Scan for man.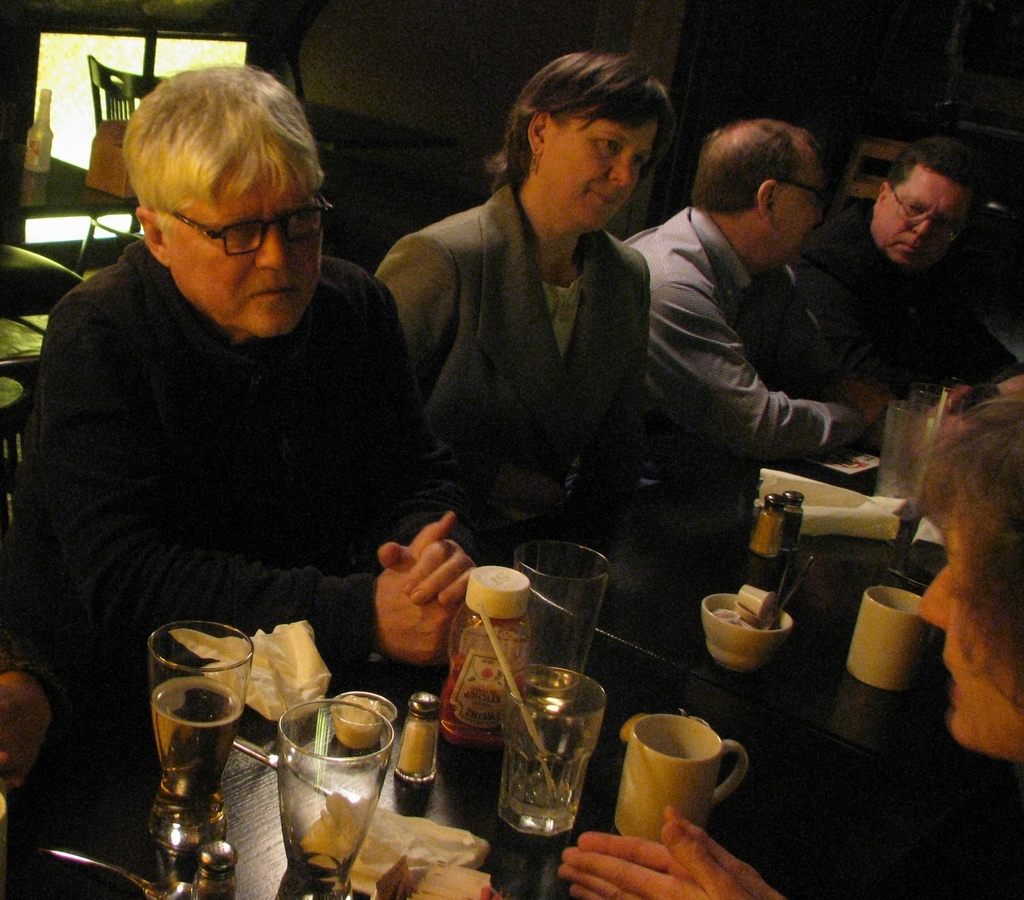
Scan result: x1=778, y1=128, x2=1012, y2=418.
